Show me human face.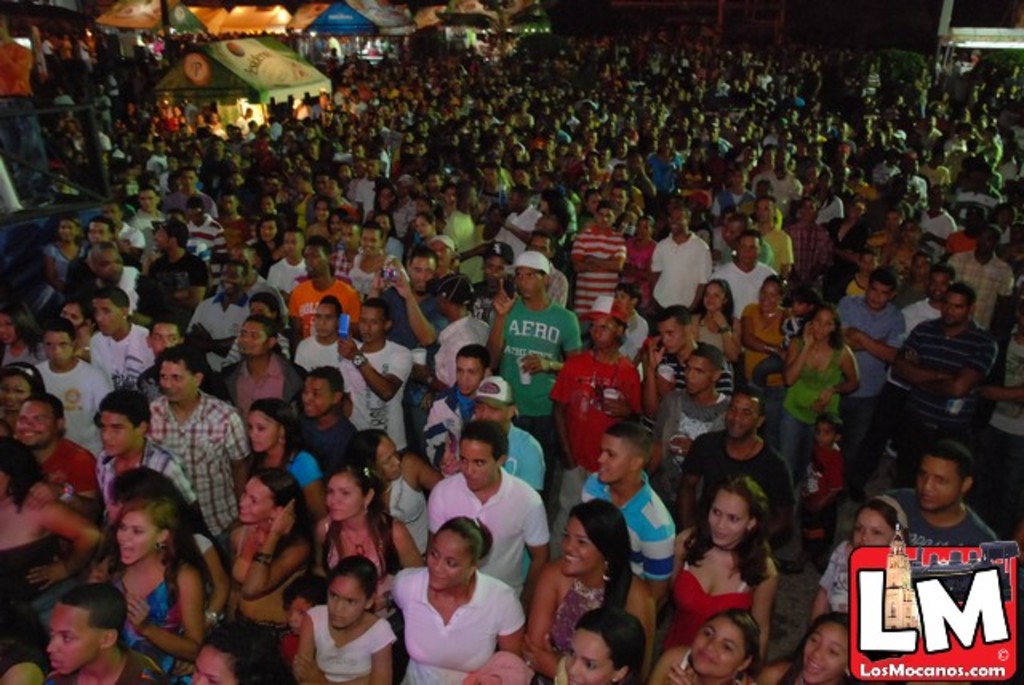
human face is here: box(93, 298, 120, 334).
